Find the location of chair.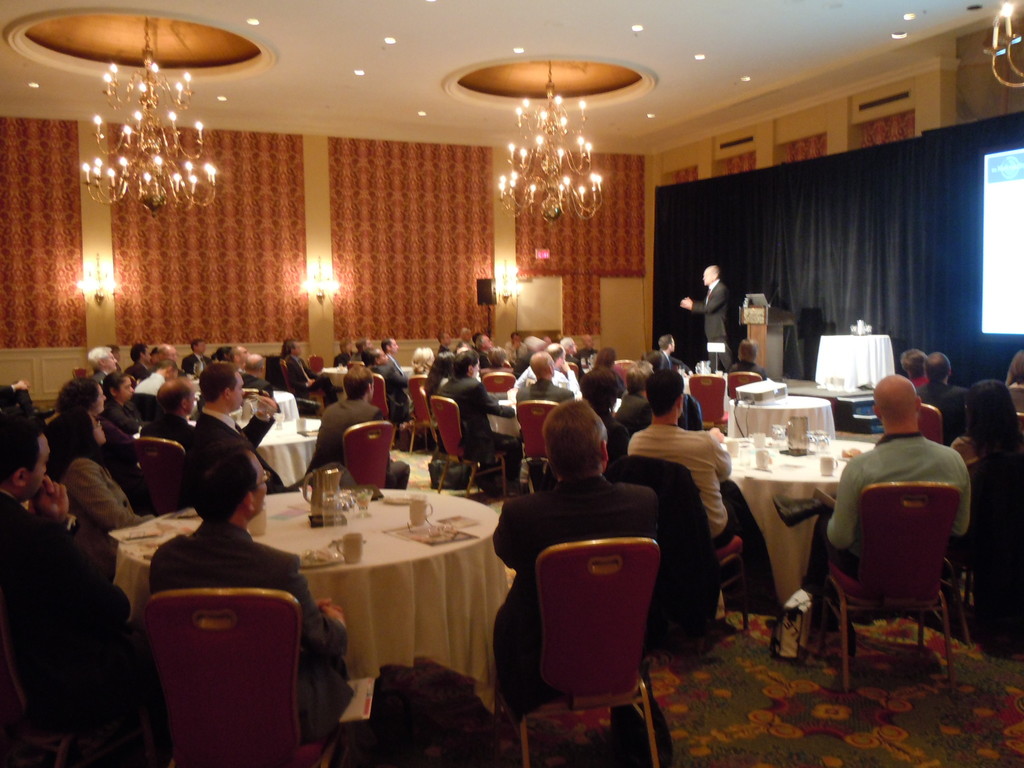
Location: 508, 535, 682, 766.
